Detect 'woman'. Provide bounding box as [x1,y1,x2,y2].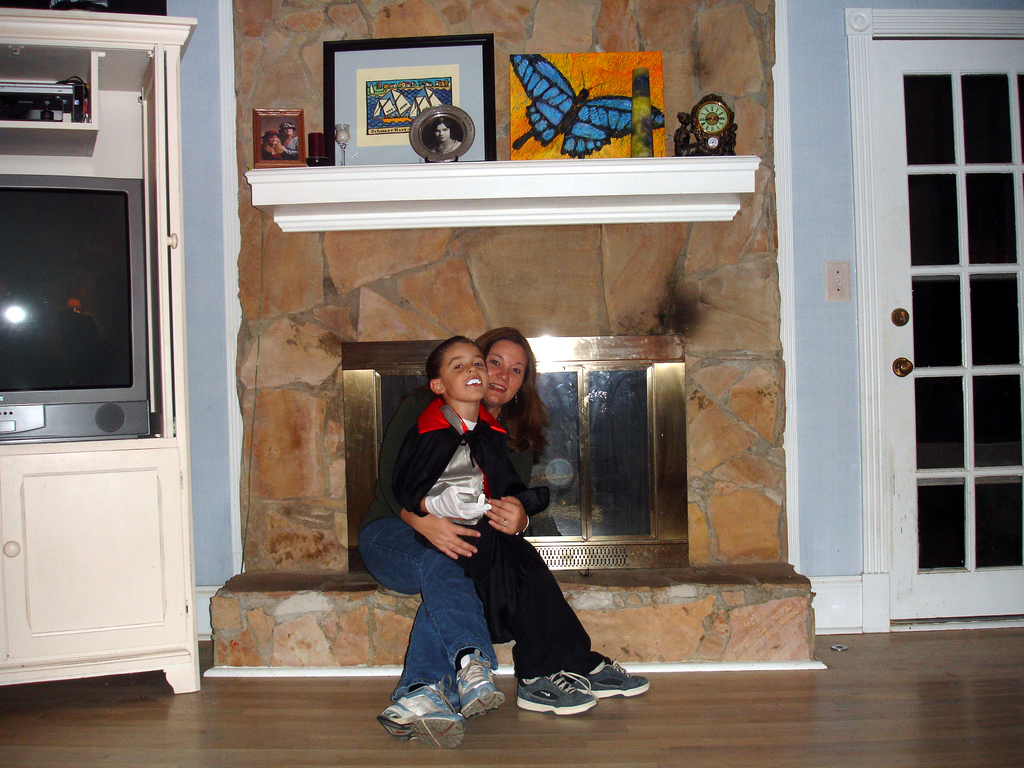
[353,319,552,743].
